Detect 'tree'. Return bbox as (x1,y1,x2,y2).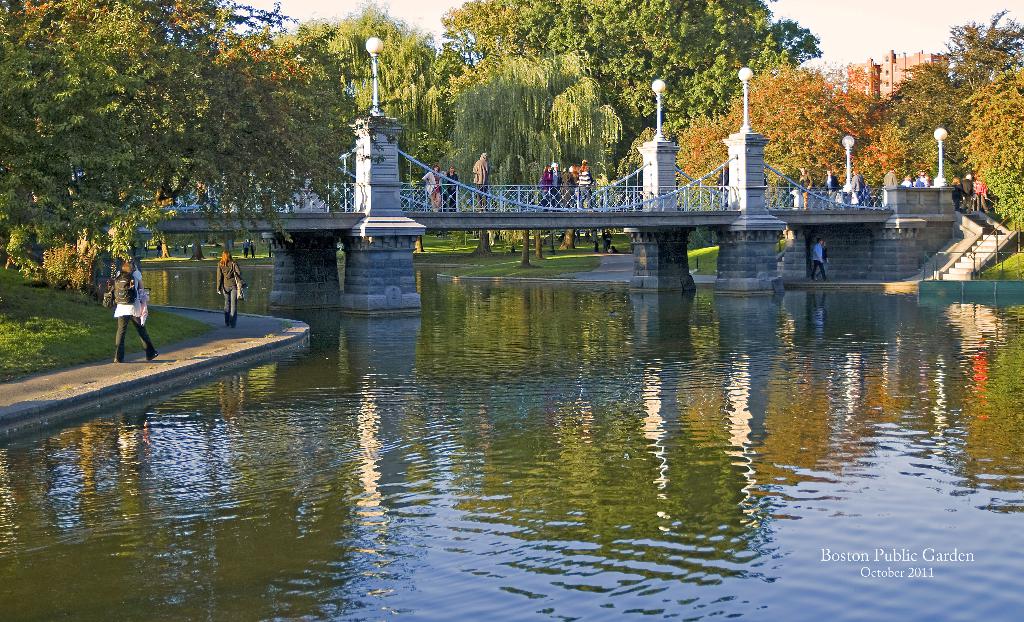
(308,7,432,157).
